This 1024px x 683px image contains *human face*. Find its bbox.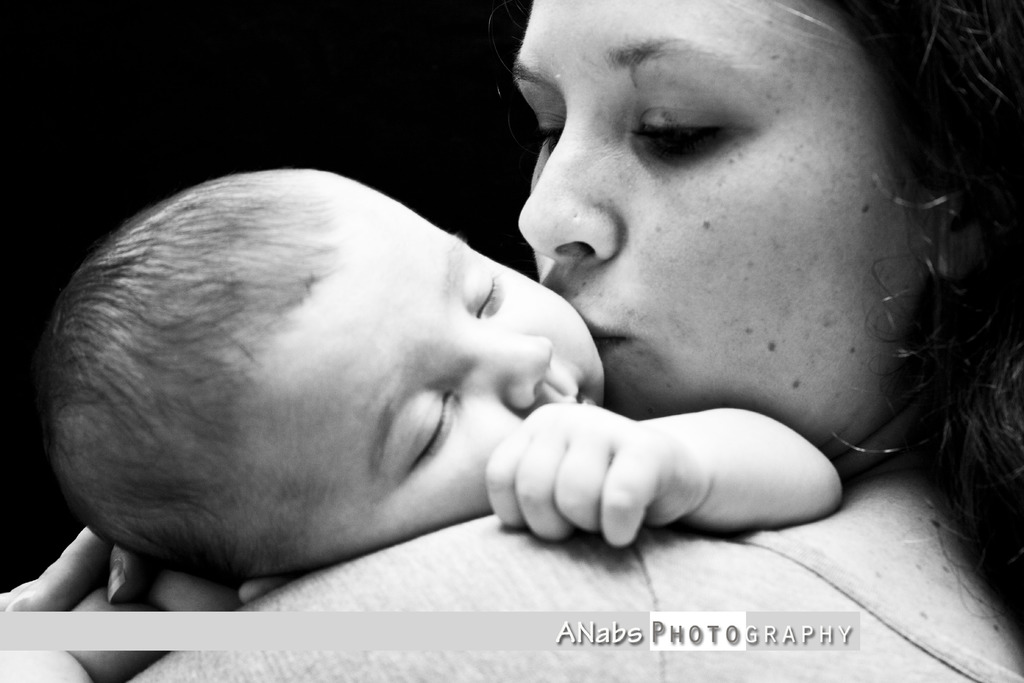
232:185:609:565.
